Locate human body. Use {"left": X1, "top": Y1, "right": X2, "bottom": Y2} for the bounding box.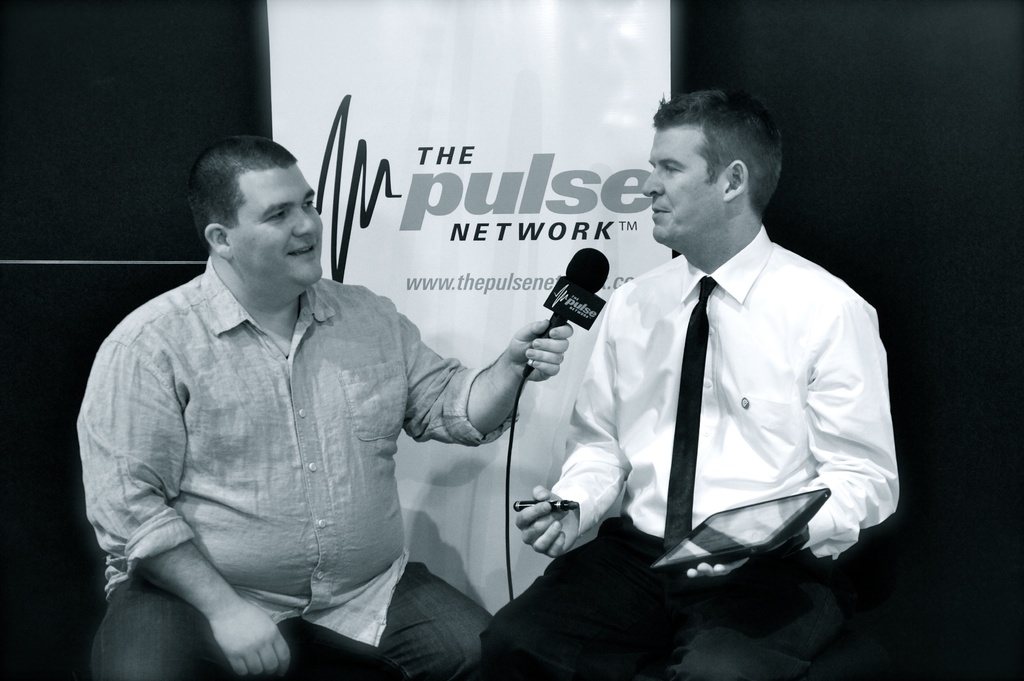
{"left": 83, "top": 154, "right": 501, "bottom": 680}.
